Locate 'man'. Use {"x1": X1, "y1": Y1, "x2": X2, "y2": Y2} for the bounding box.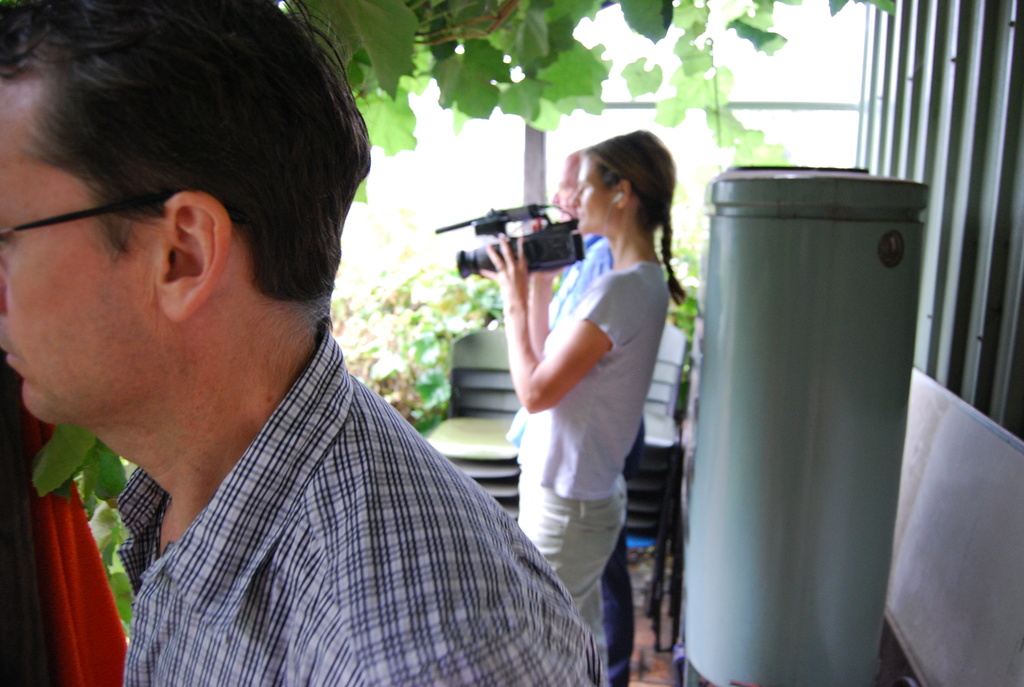
{"x1": 0, "y1": 0, "x2": 602, "y2": 686}.
